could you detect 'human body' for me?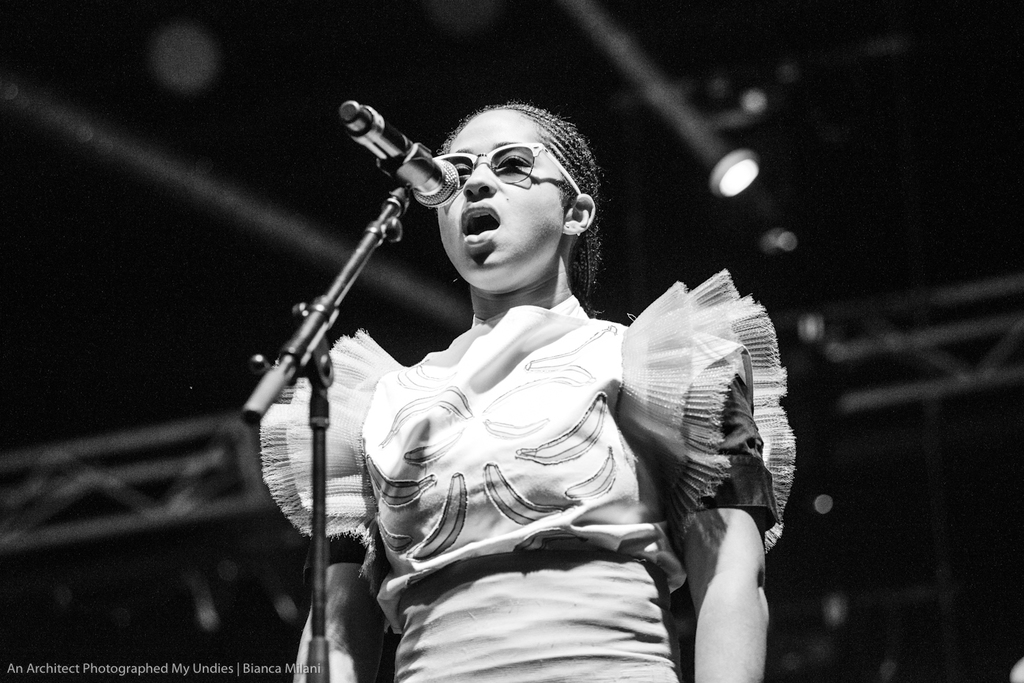
Detection result: bbox(211, 100, 756, 663).
